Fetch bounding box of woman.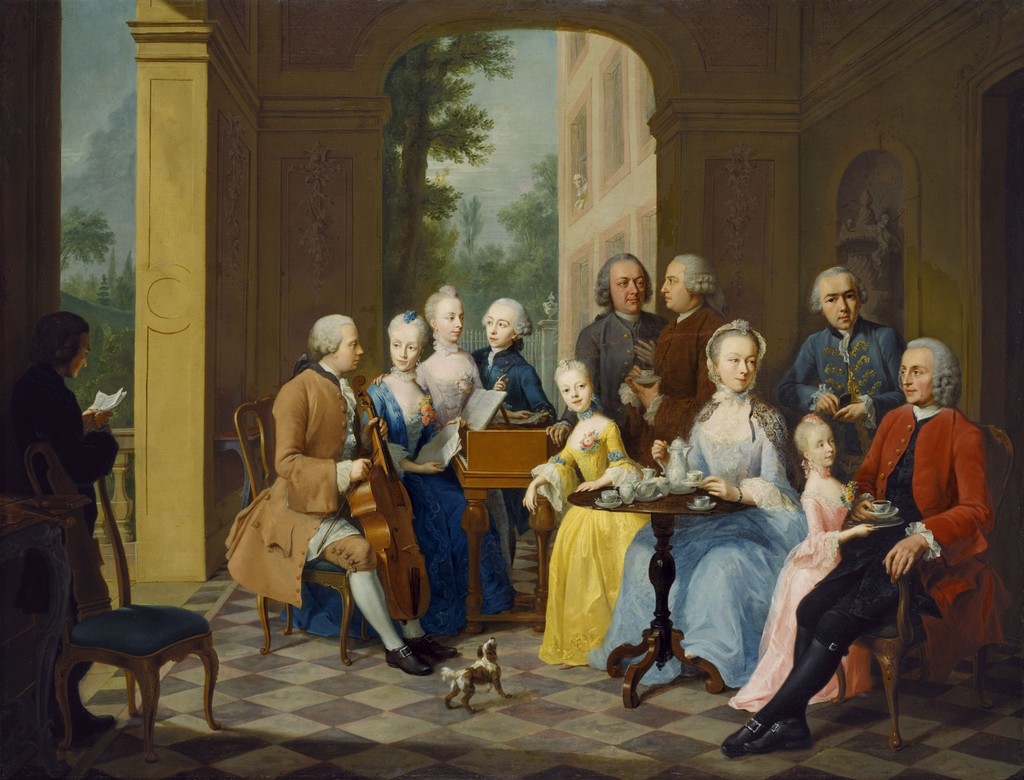
Bbox: {"left": 646, "top": 299, "right": 816, "bottom": 731}.
